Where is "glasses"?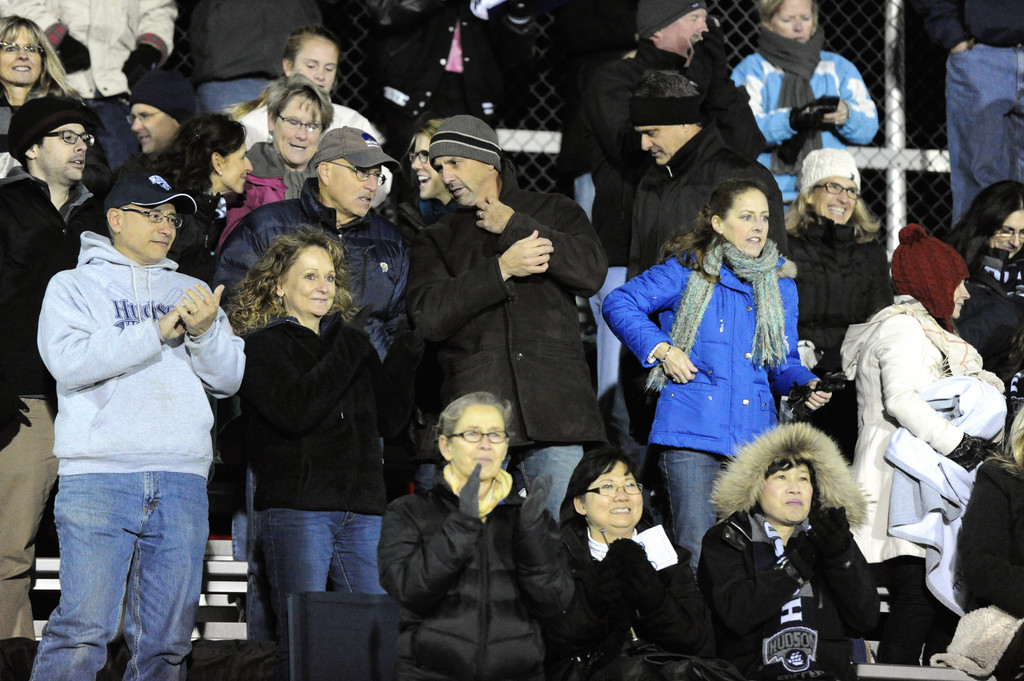
l=275, t=115, r=323, b=133.
